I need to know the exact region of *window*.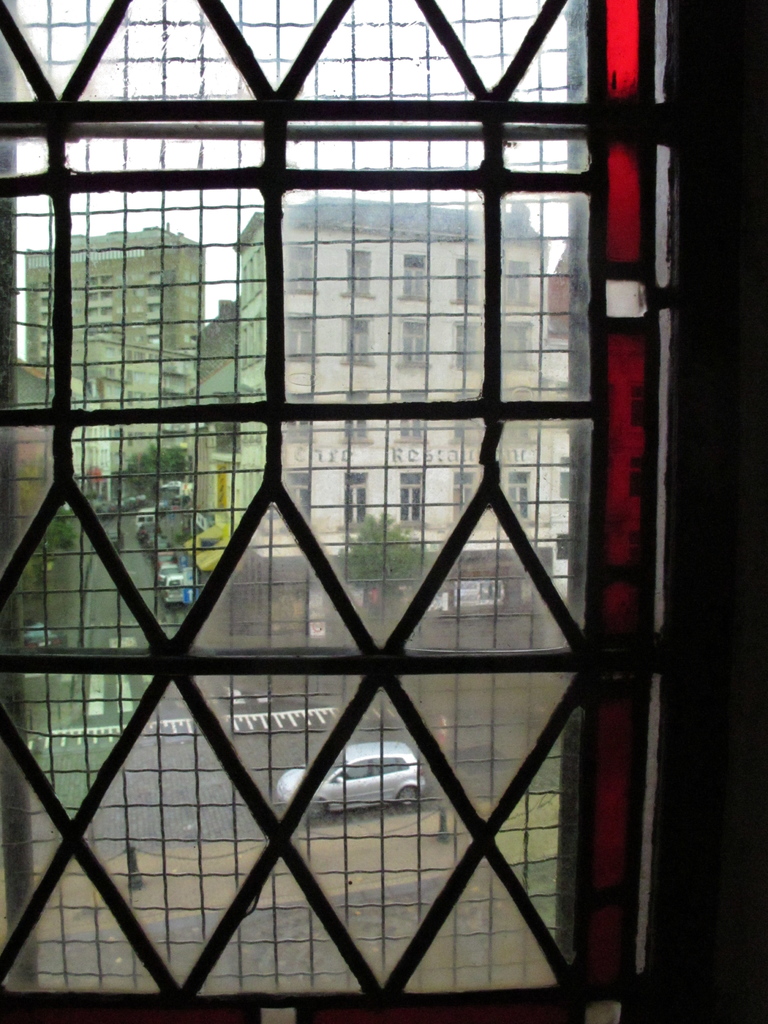
Region: {"left": 398, "top": 471, "right": 426, "bottom": 531}.
